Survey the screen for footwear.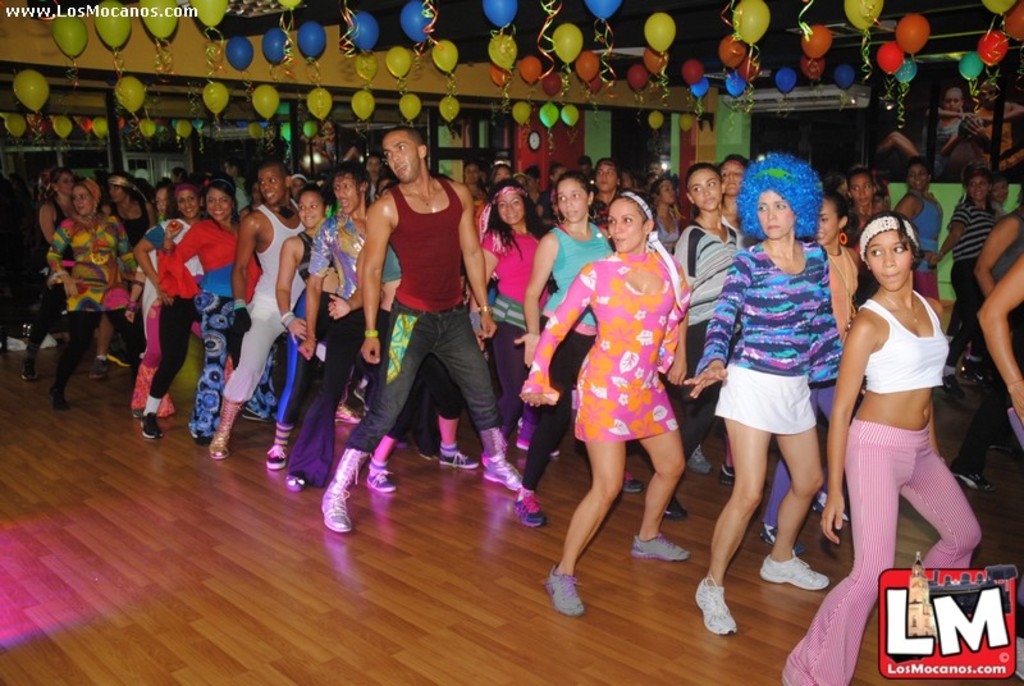
Survey found: 398,435,408,447.
